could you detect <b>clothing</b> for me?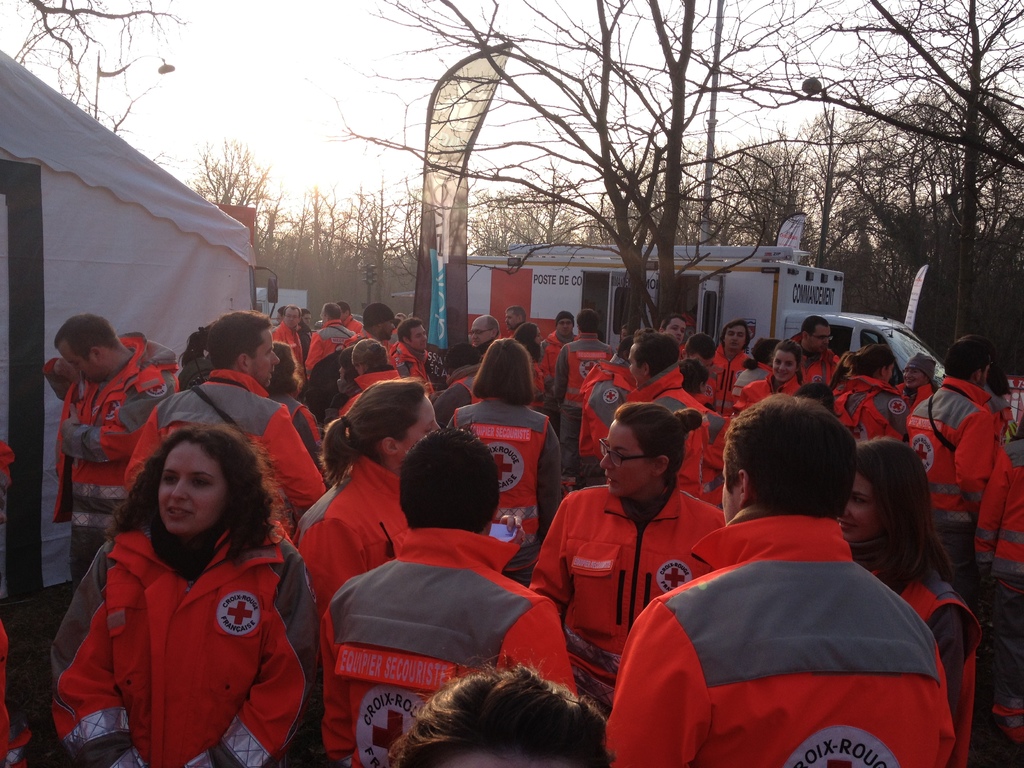
Detection result: [344,326,391,356].
